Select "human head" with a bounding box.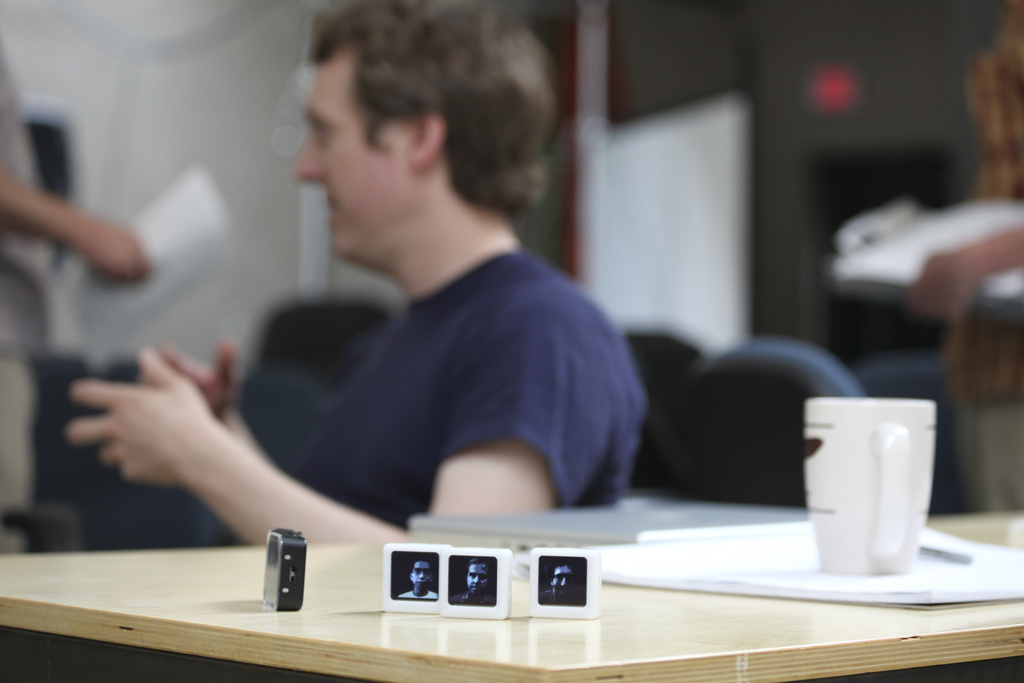
[465, 562, 493, 598].
